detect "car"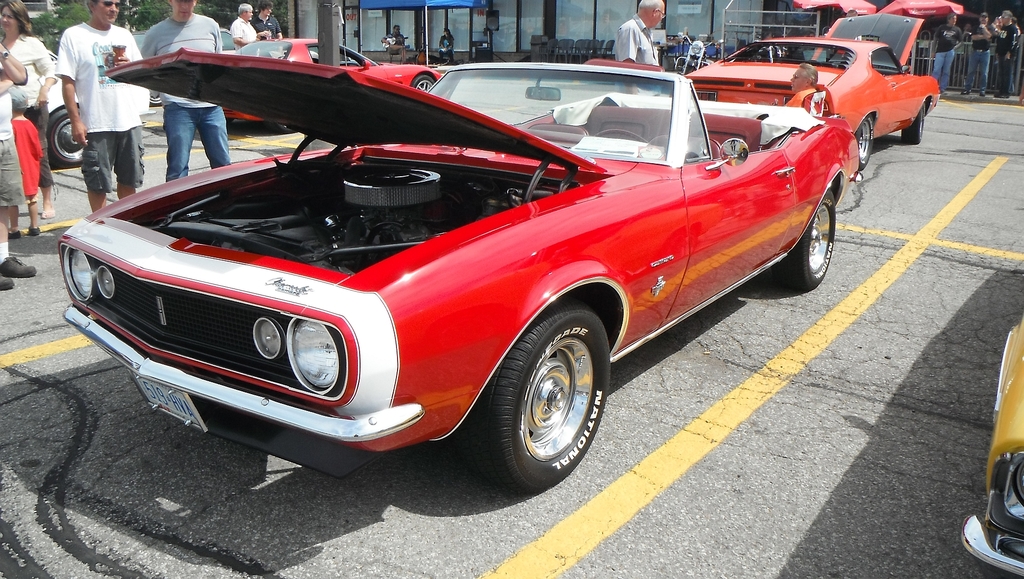
BBox(44, 34, 862, 495)
